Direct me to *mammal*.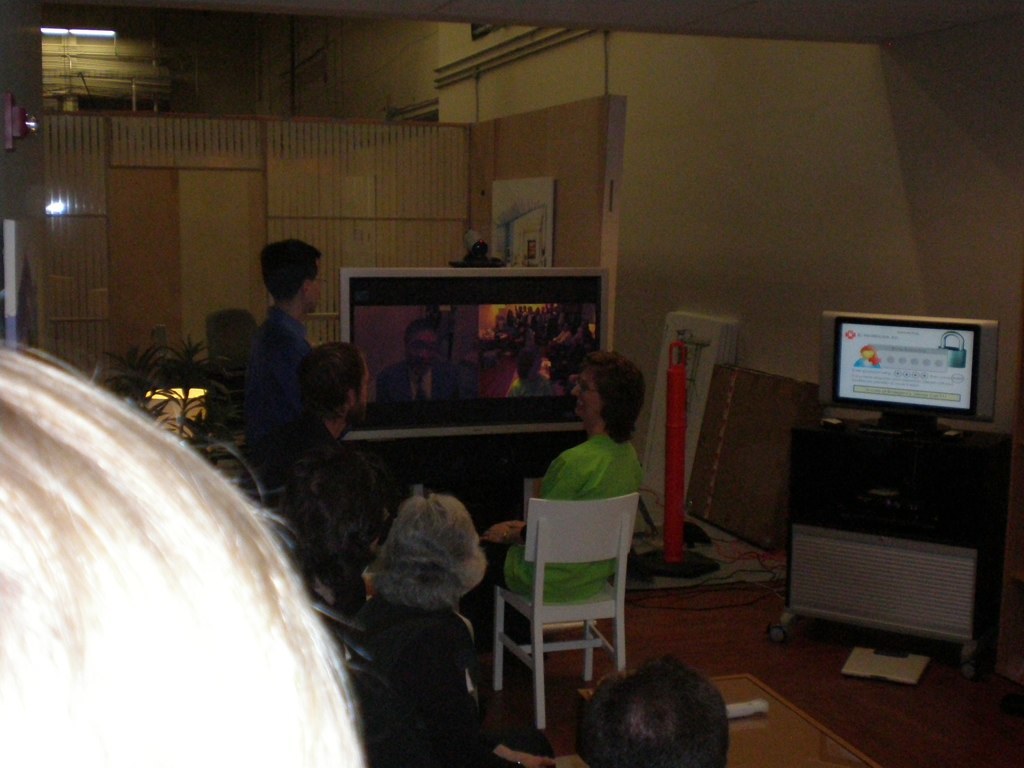
Direction: 0, 342, 378, 758.
